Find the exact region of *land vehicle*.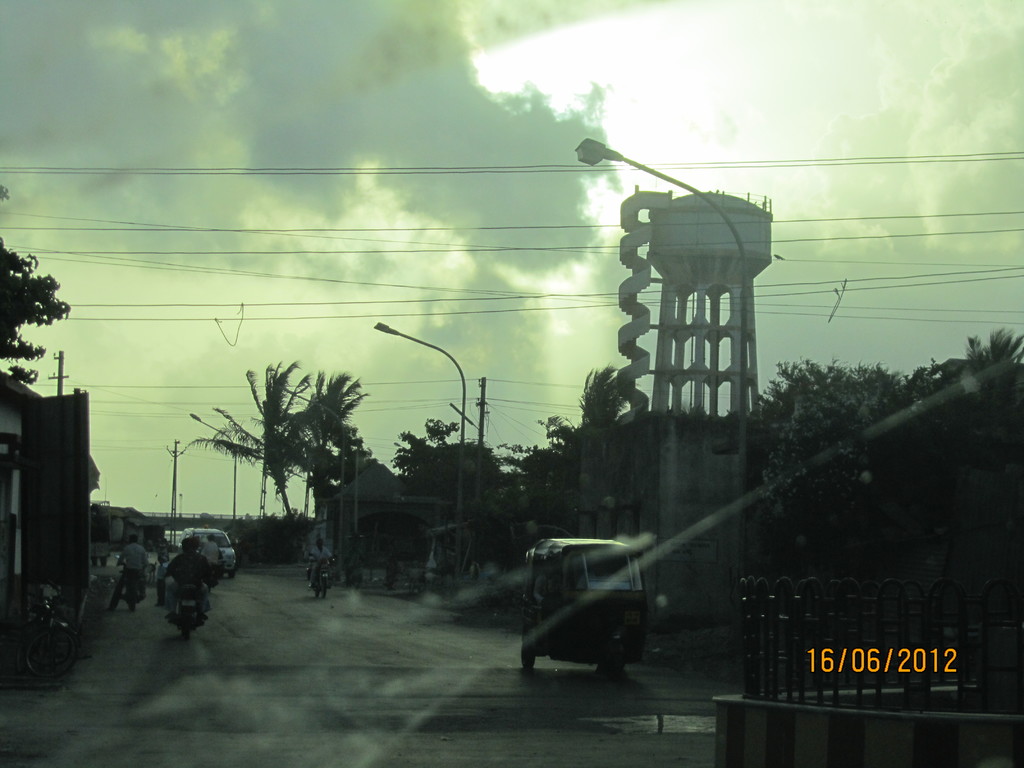
Exact region: [121, 569, 143, 611].
